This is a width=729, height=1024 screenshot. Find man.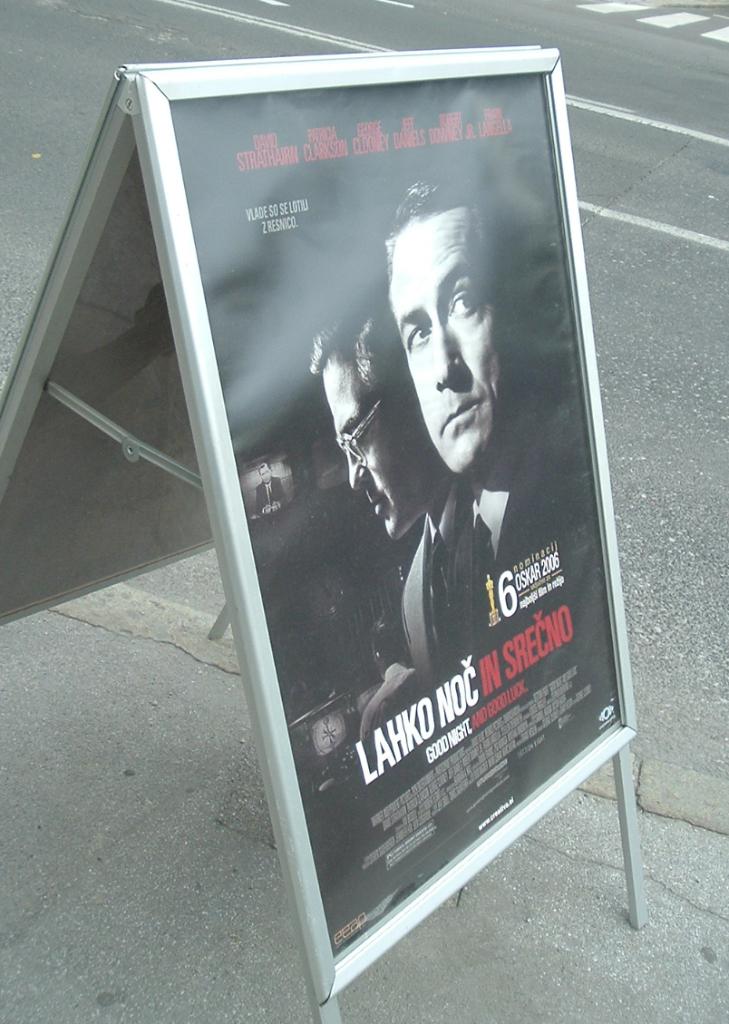
Bounding box: <region>376, 181, 569, 686</region>.
